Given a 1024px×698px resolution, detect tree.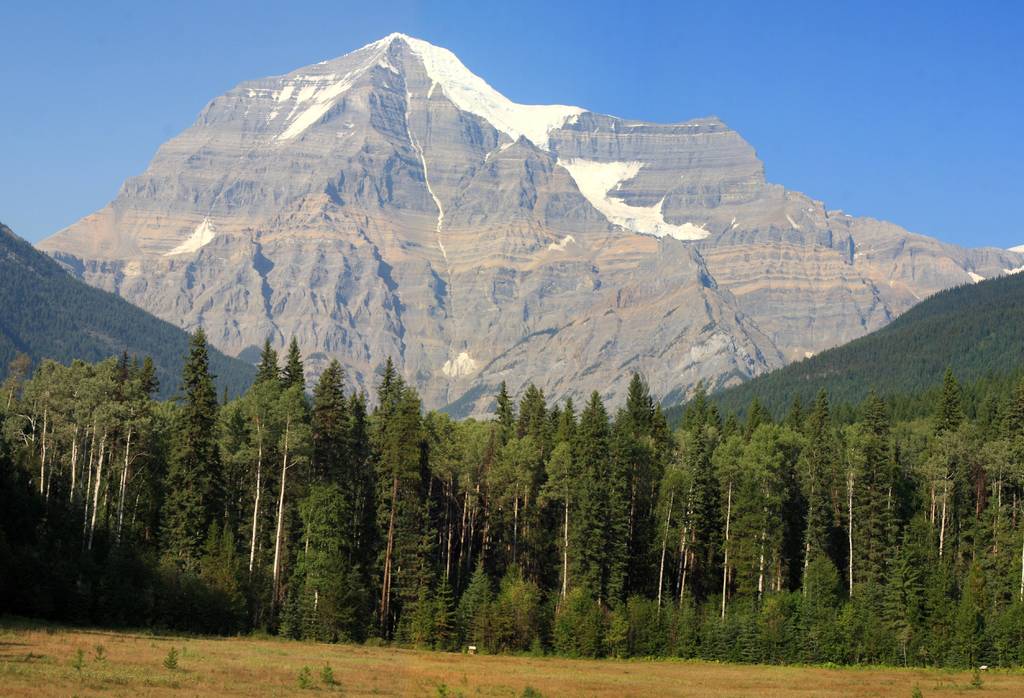
crop(918, 543, 959, 665).
